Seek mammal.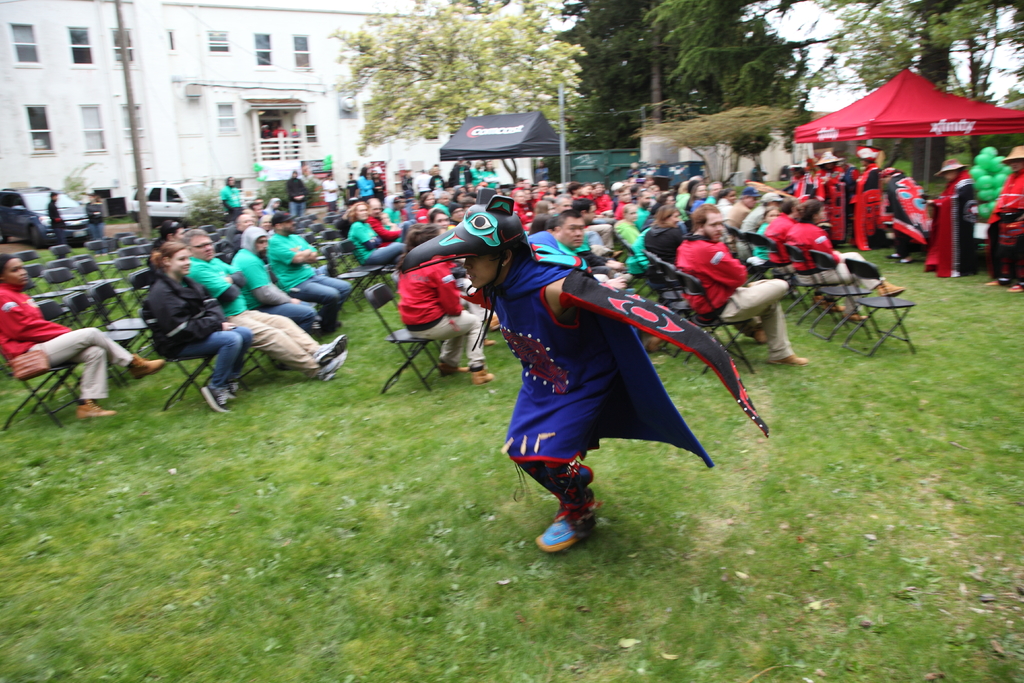
(x1=263, y1=122, x2=272, y2=149).
